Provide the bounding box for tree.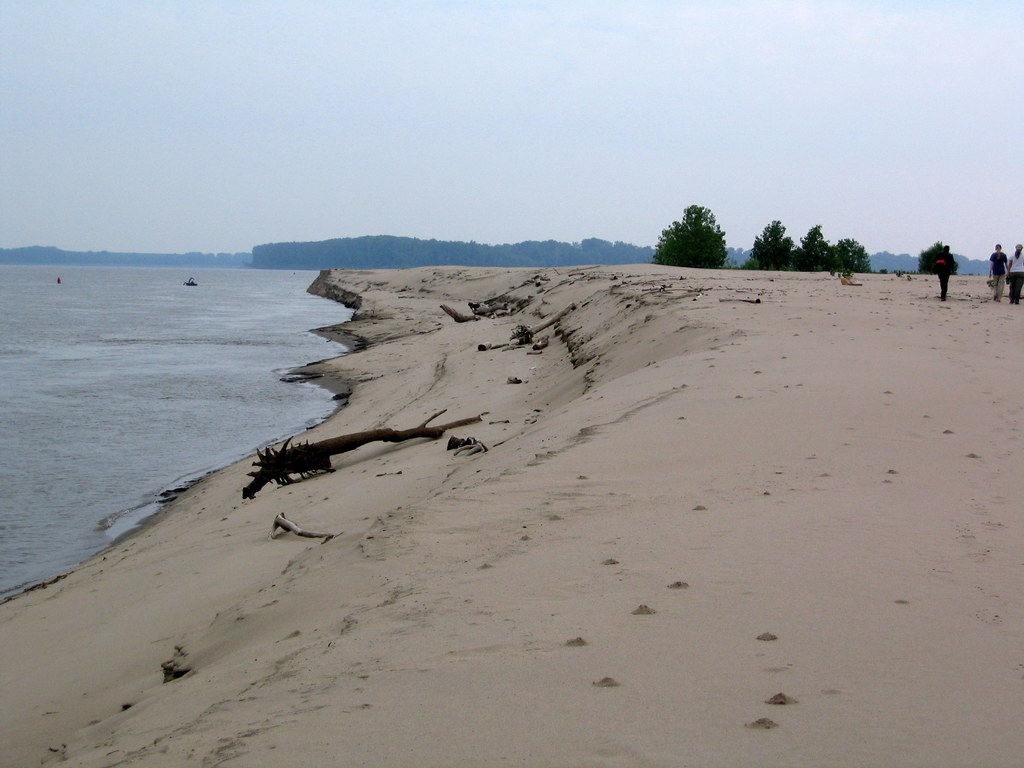
[left=916, top=238, right=960, bottom=274].
